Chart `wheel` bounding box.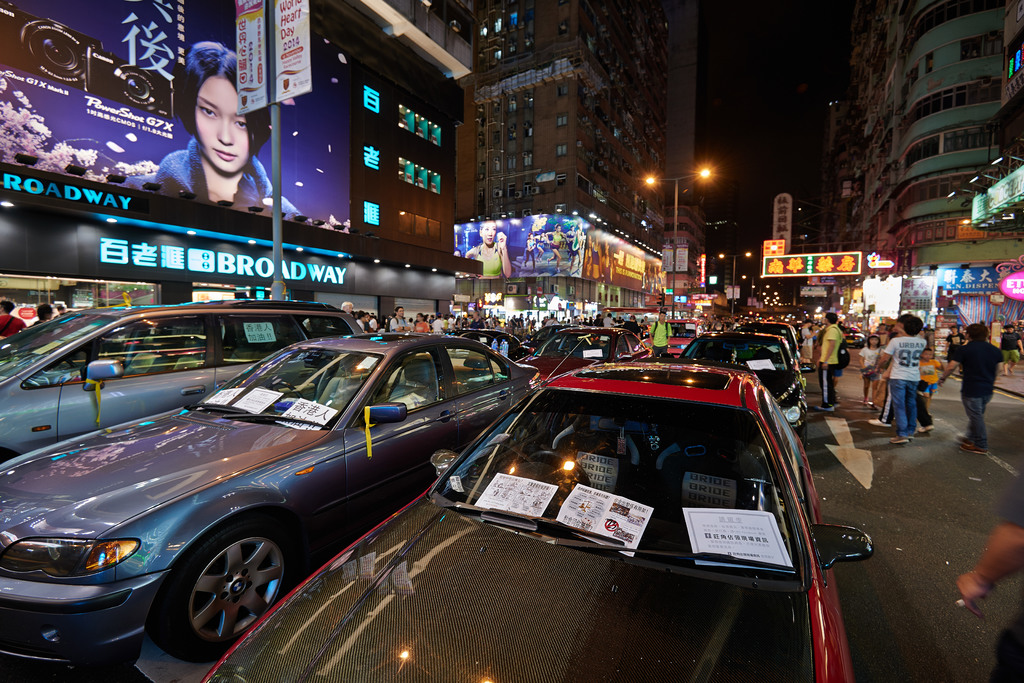
Charted: crop(150, 530, 287, 655).
